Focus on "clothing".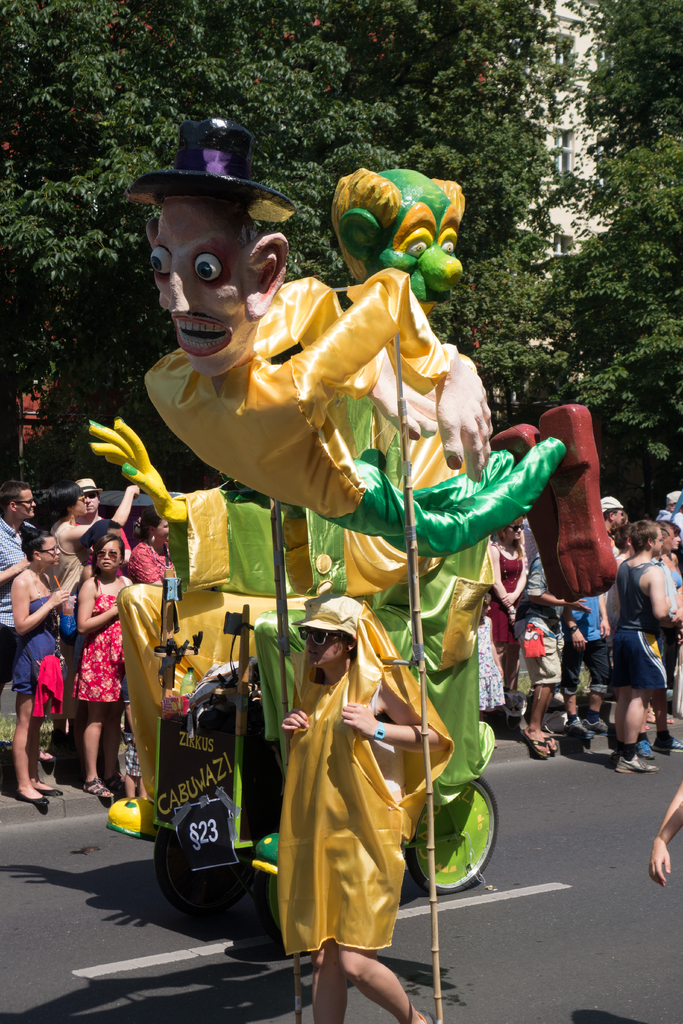
Focused at {"left": 150, "top": 278, "right": 418, "bottom": 510}.
